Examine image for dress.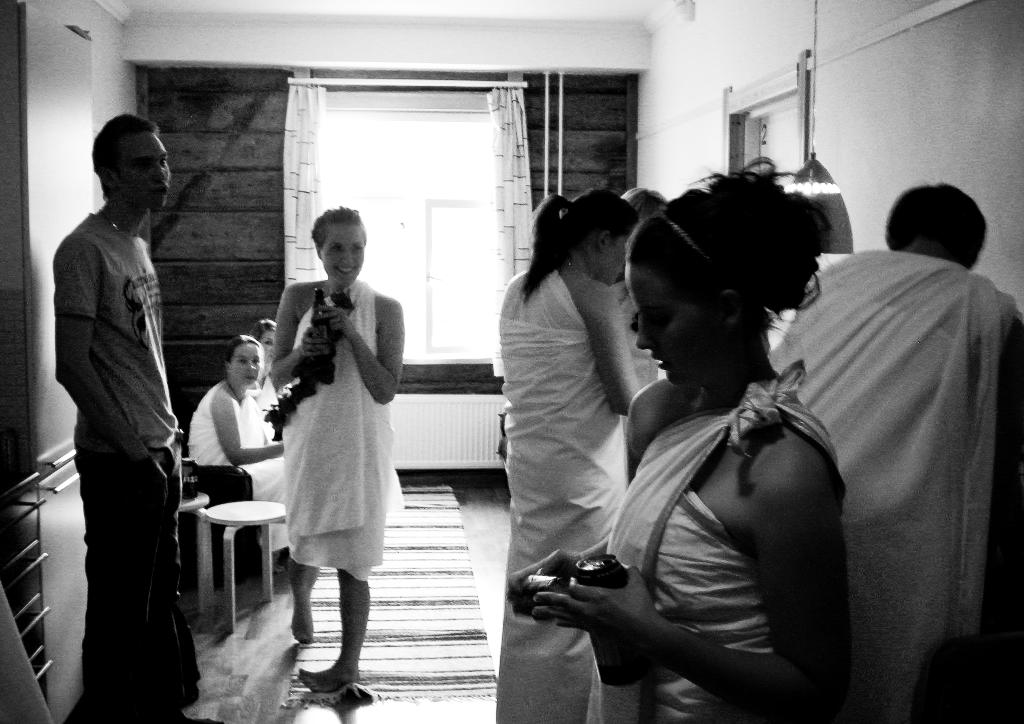
Examination result: <region>186, 367, 296, 554</region>.
